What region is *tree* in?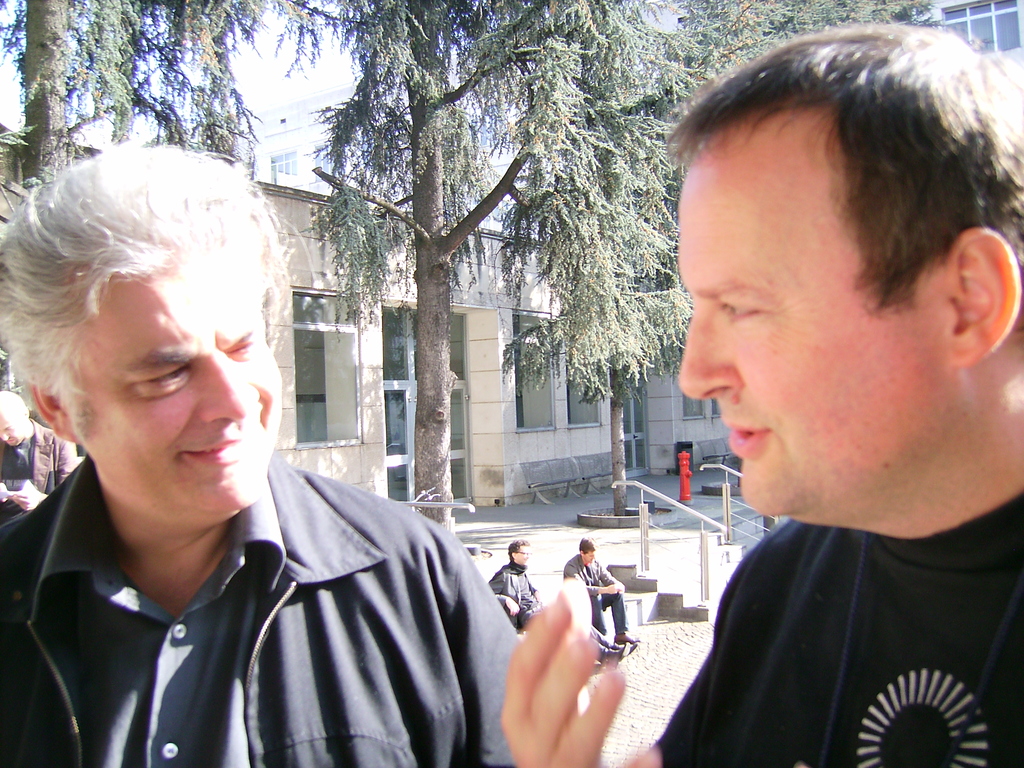
<region>0, 0, 316, 492</region>.
